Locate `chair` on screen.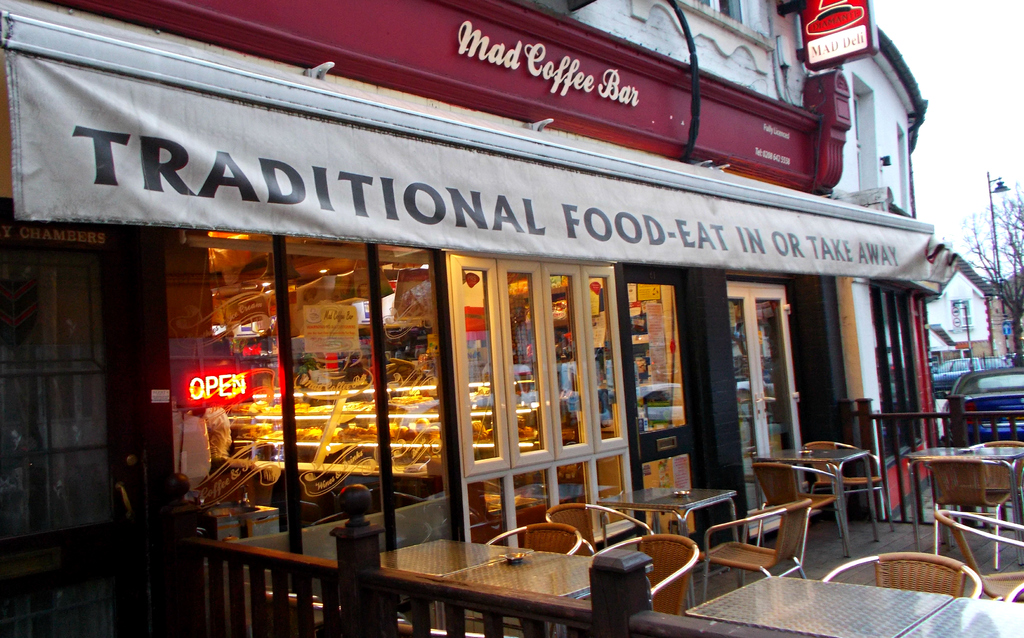
On screen at 931, 509, 1023, 602.
